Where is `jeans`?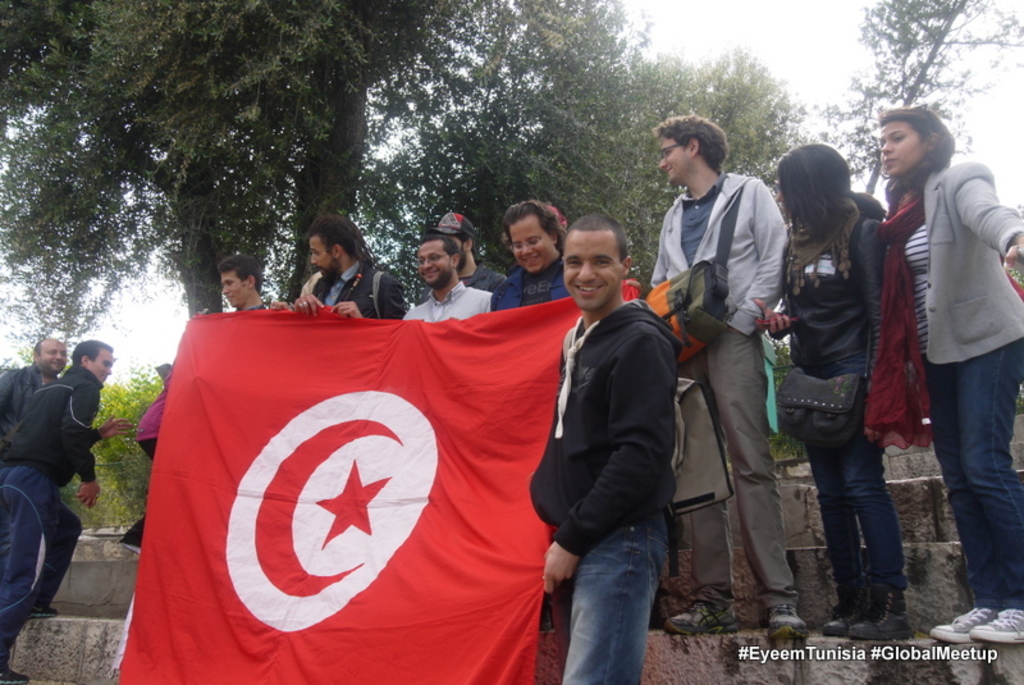
pyautogui.locateOnScreen(927, 343, 1020, 612).
